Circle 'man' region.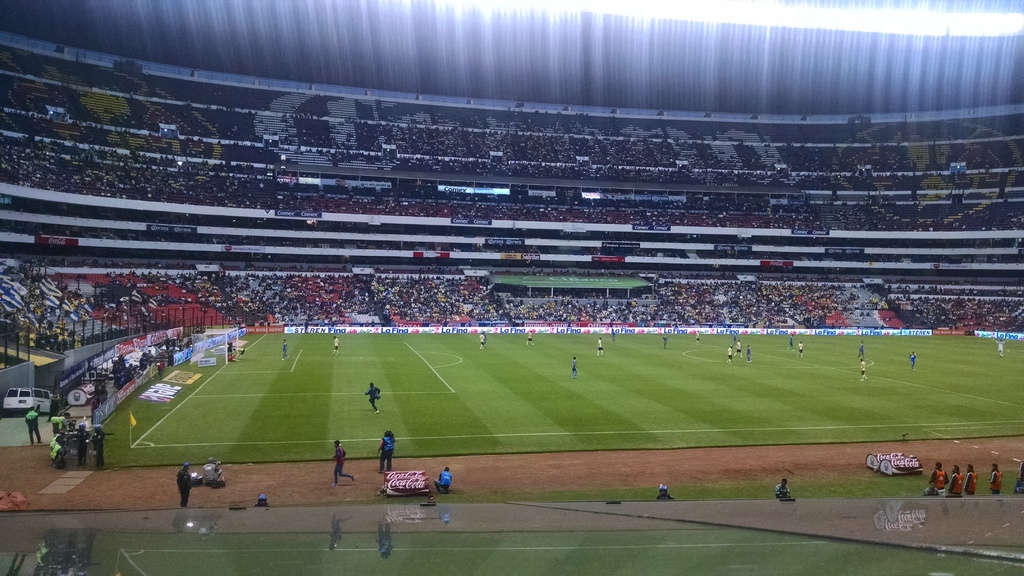
Region: box=[25, 403, 42, 442].
